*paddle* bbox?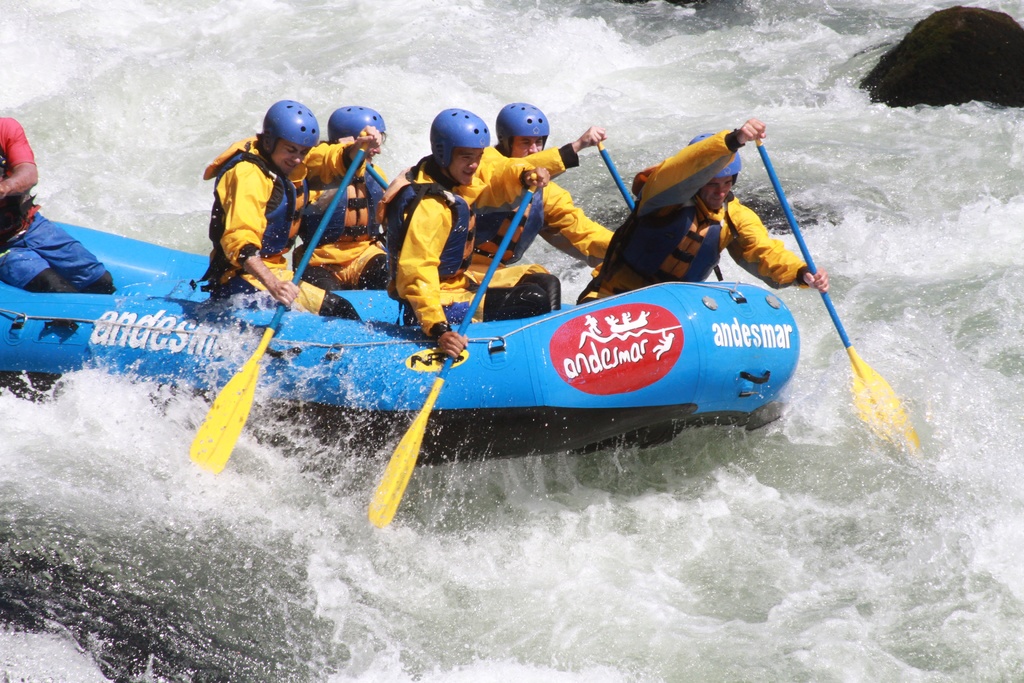
bbox=(599, 142, 636, 212)
